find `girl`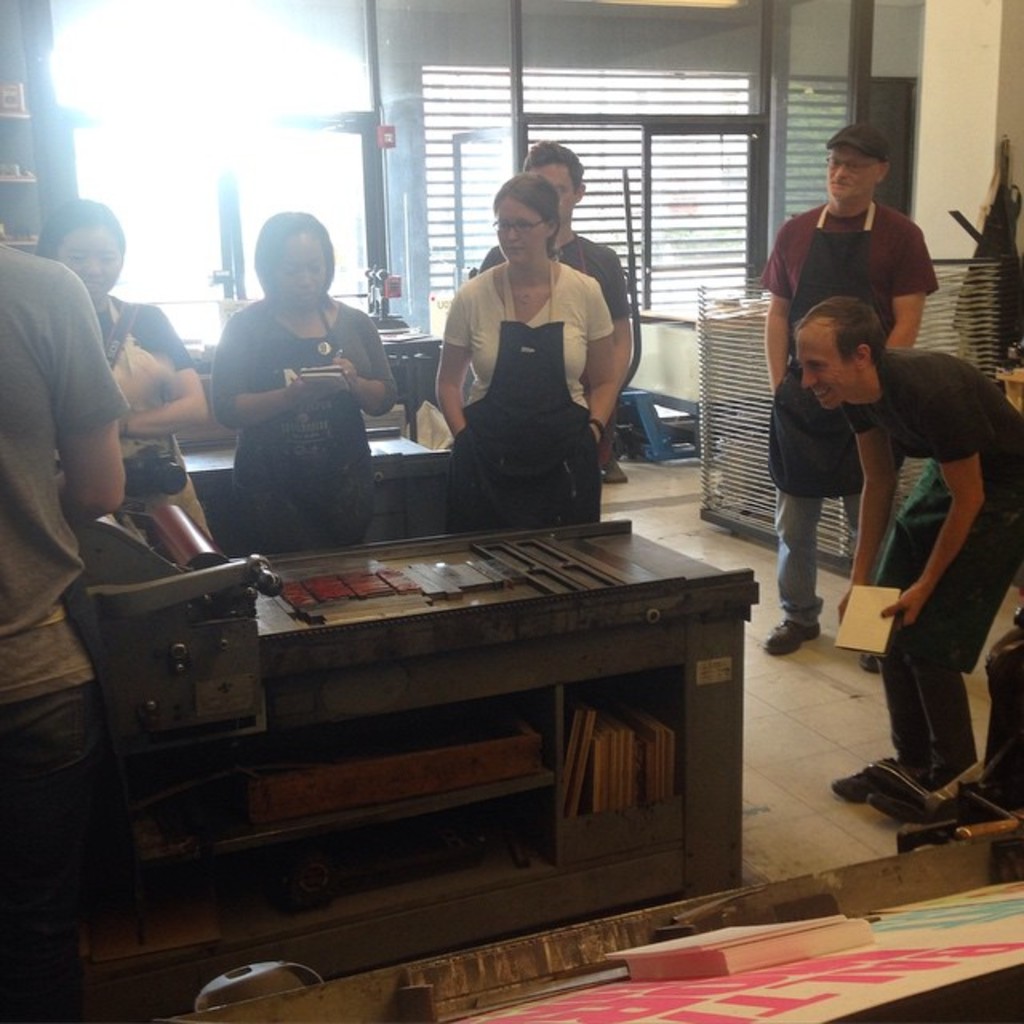
x1=30, y1=197, x2=210, y2=514
